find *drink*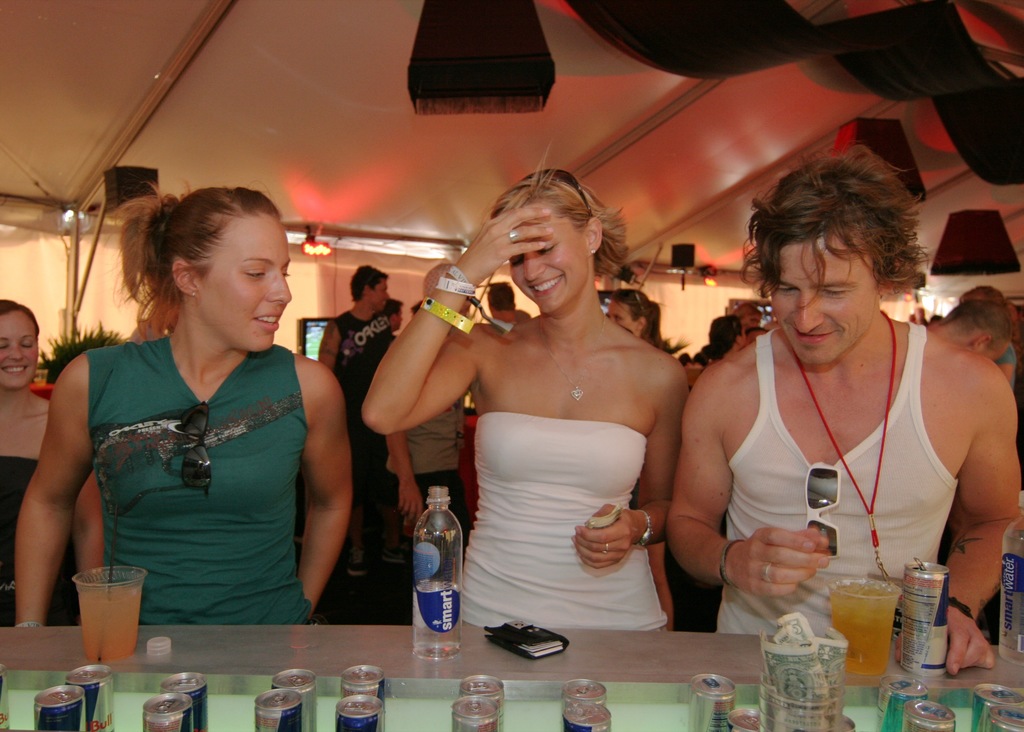
(995, 529, 1023, 664)
